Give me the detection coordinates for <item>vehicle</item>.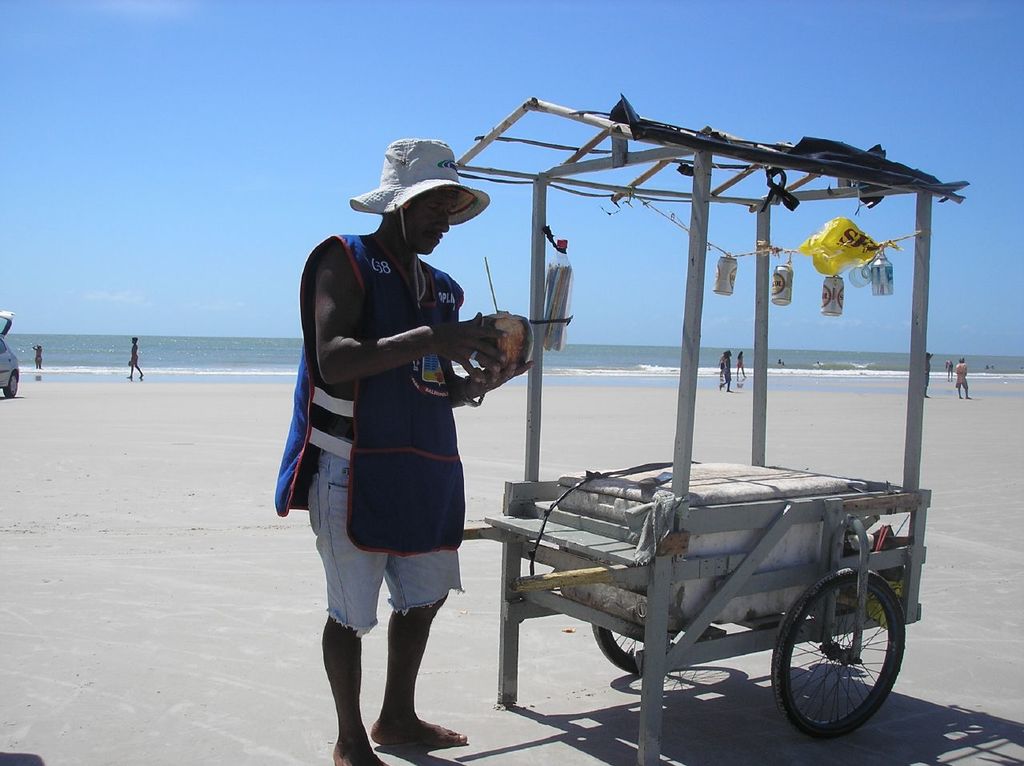
locate(0, 308, 18, 395).
